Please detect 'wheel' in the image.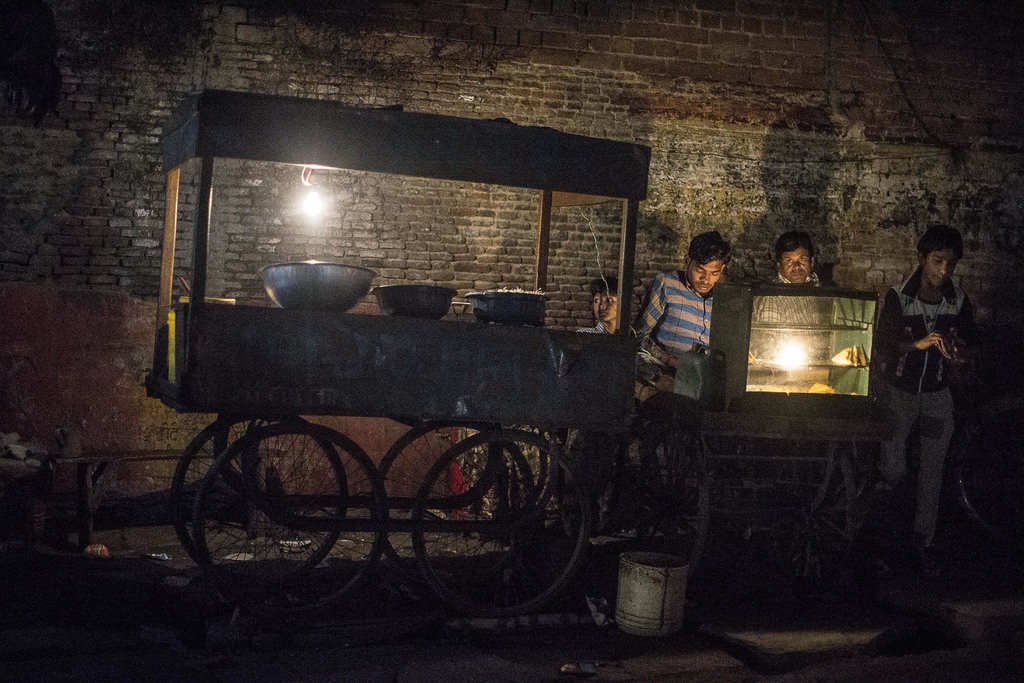
bbox(776, 441, 852, 584).
